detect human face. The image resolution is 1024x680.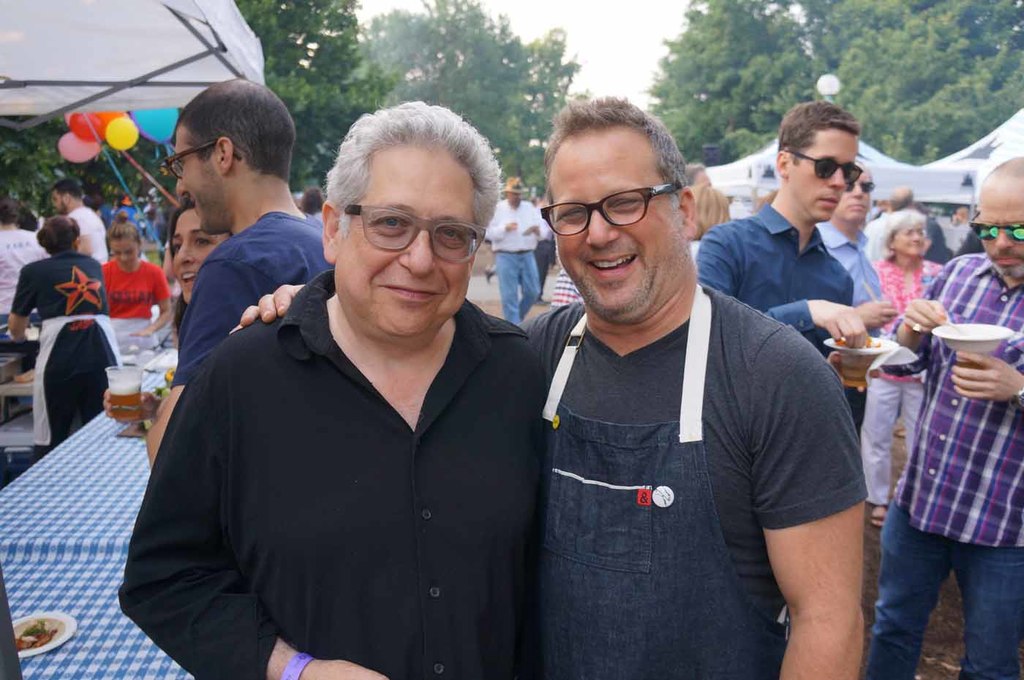
Rect(791, 130, 857, 219).
